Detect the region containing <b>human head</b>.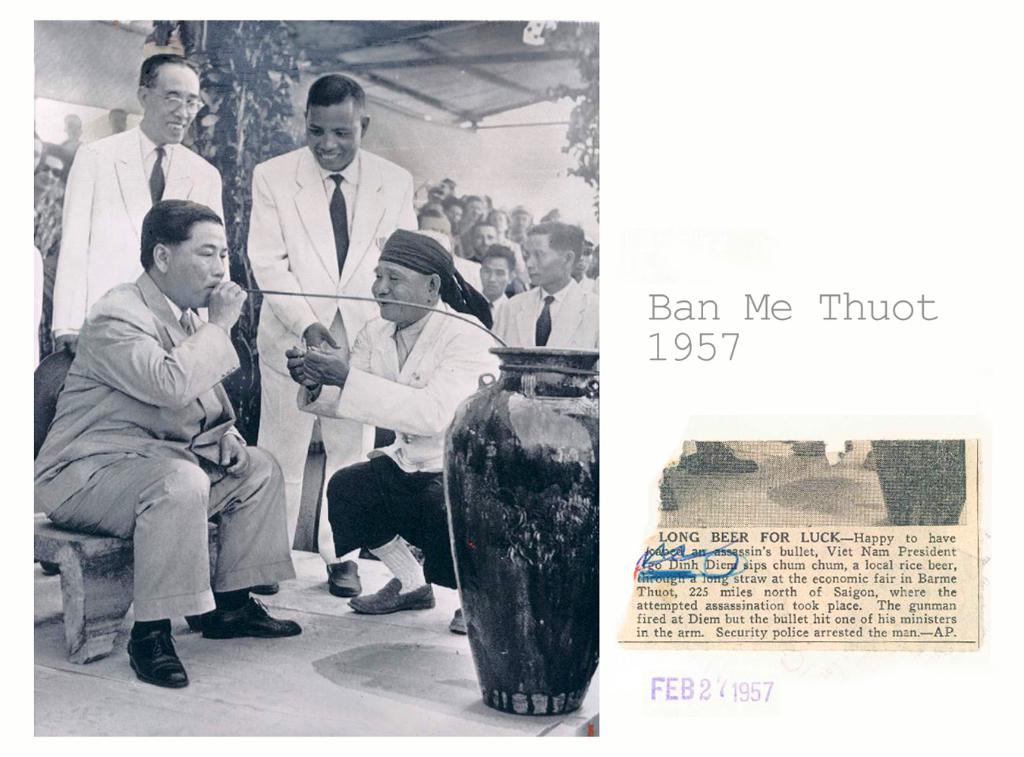
bbox=(138, 52, 202, 141).
